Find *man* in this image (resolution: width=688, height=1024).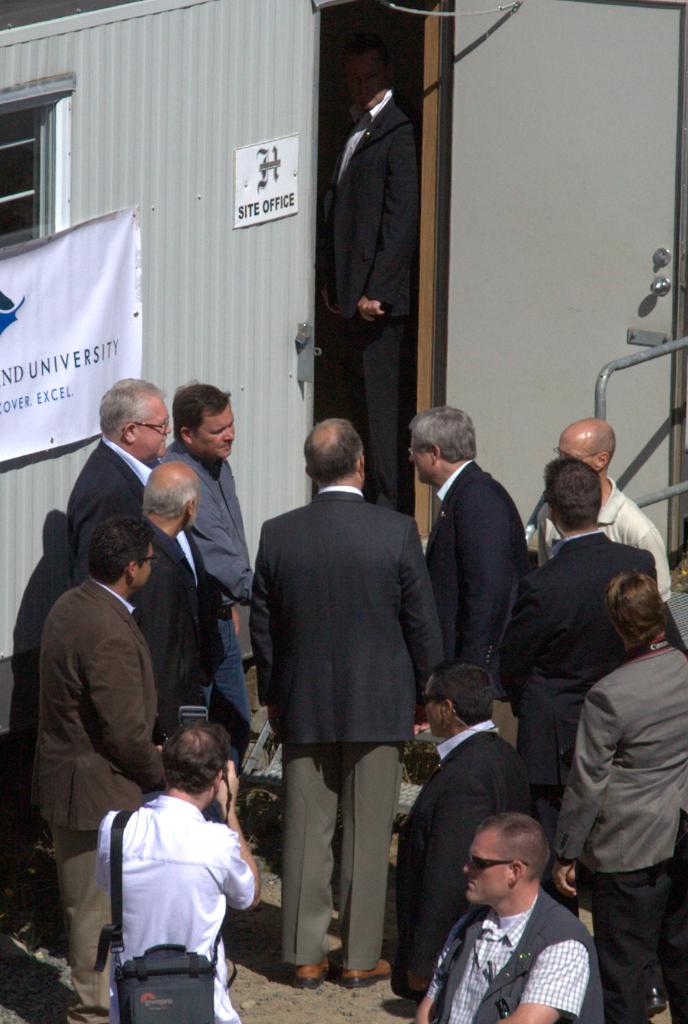
131/462/196/725.
